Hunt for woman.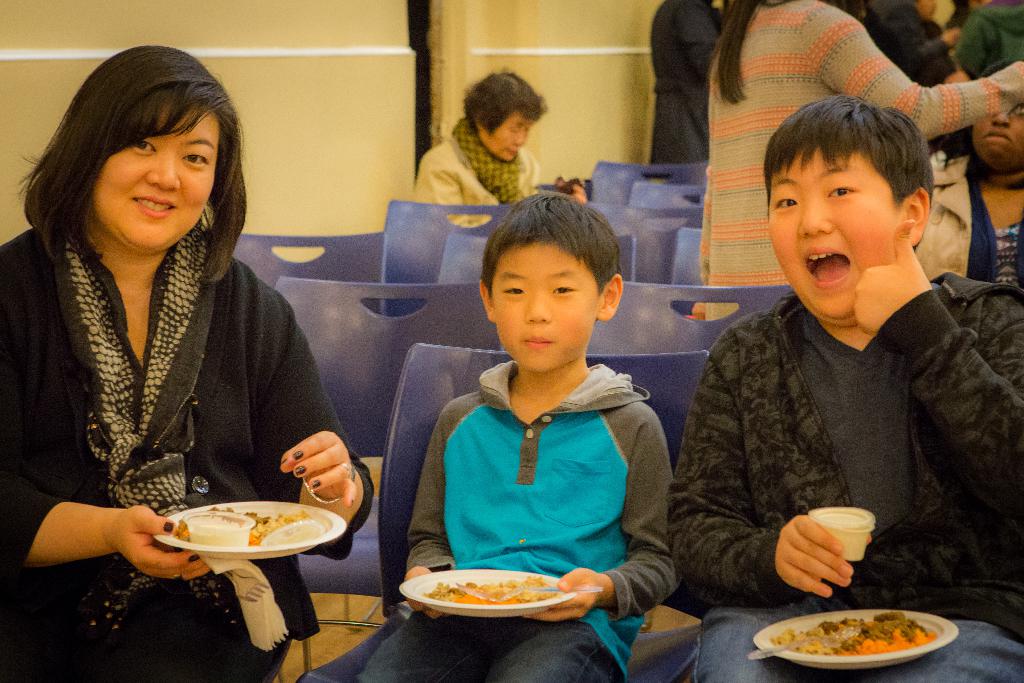
Hunted down at (x1=689, y1=0, x2=1023, y2=324).
